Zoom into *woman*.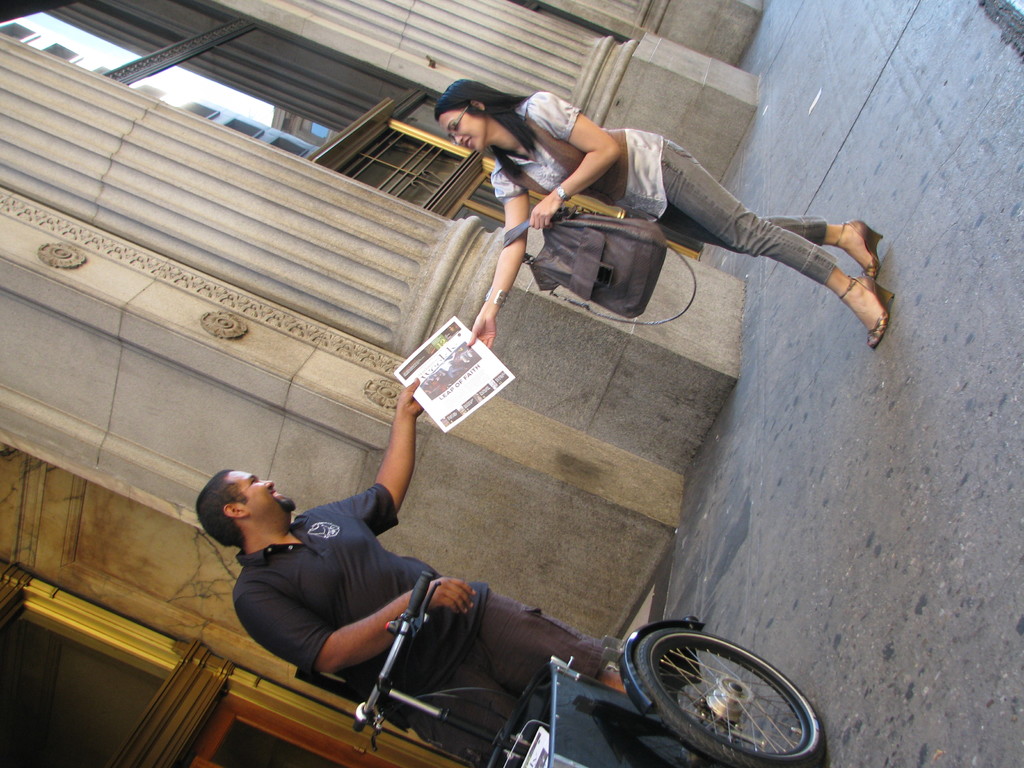
Zoom target: [x1=428, y1=77, x2=823, y2=365].
